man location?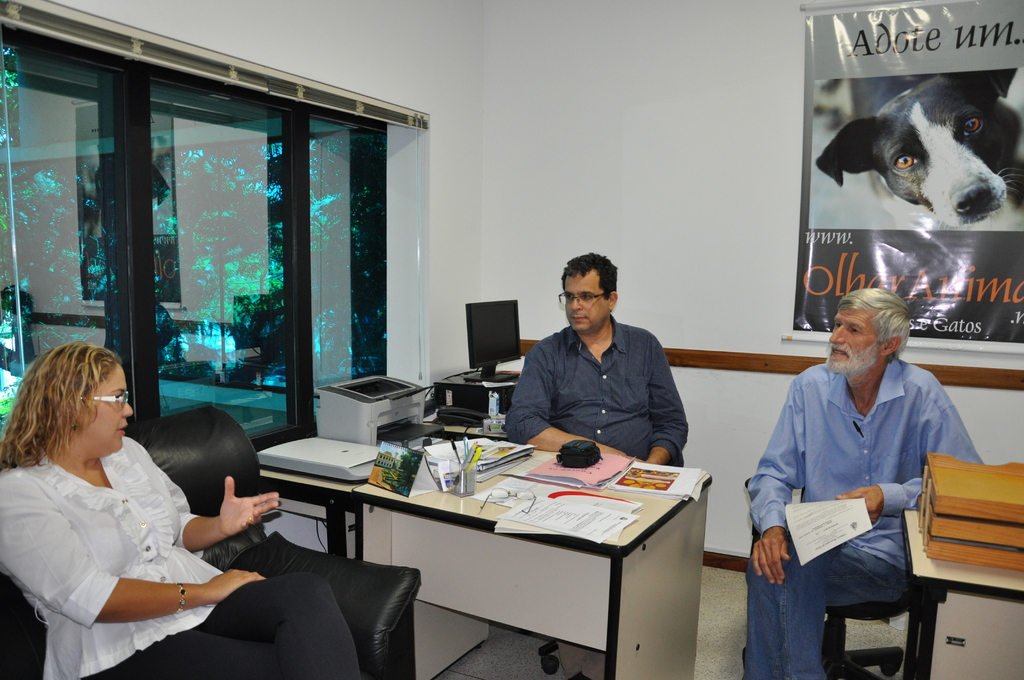
<bbox>501, 252, 687, 679</bbox>
